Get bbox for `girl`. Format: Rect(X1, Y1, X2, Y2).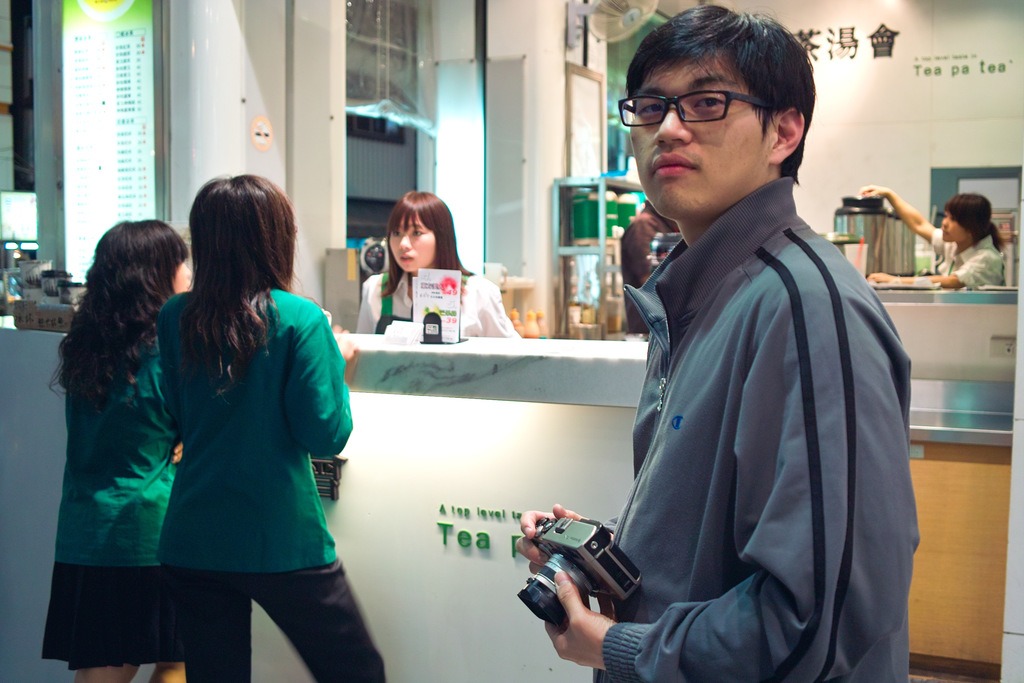
Rect(39, 220, 192, 681).
